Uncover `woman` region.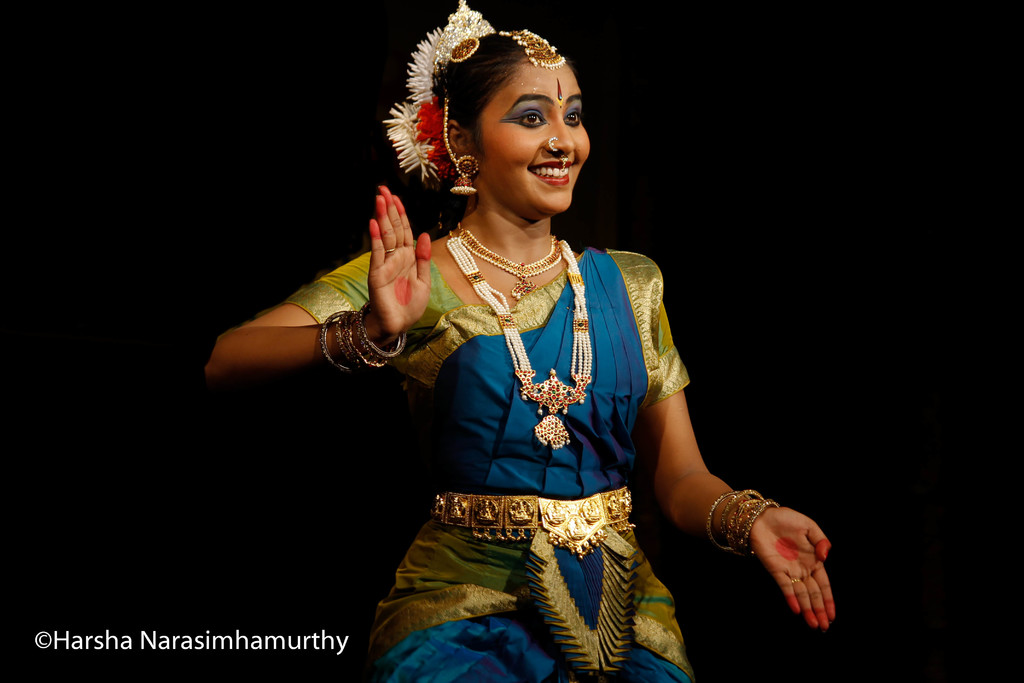
Uncovered: [x1=280, y1=20, x2=776, y2=666].
